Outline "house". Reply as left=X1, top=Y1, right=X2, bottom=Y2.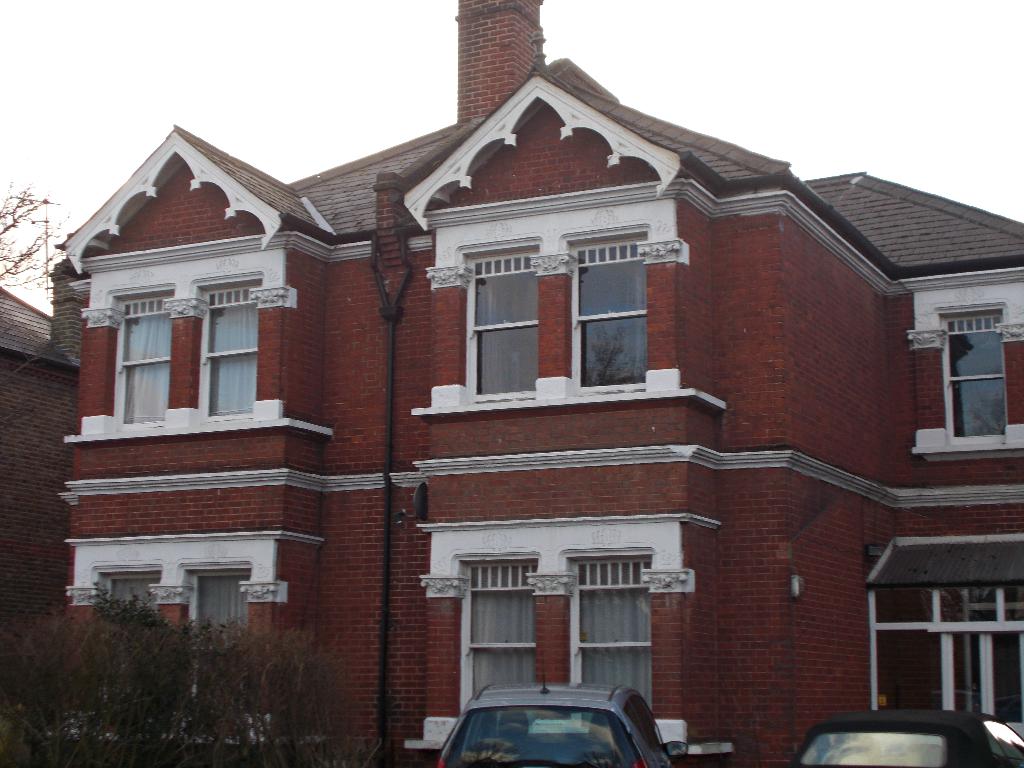
left=369, top=49, right=808, bottom=761.
